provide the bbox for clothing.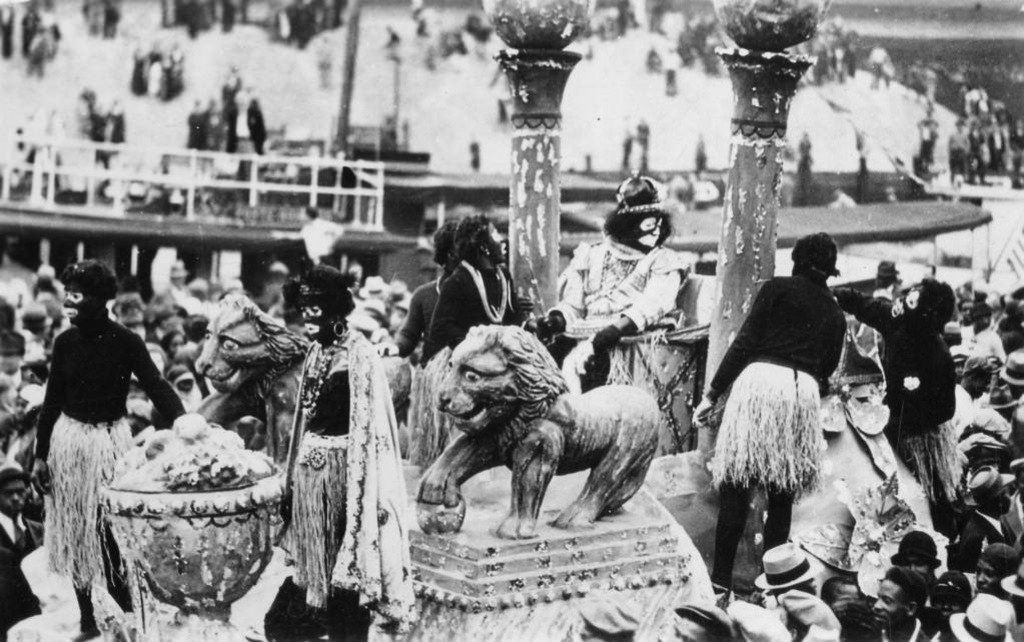
left=938, top=384, right=1006, bottom=500.
